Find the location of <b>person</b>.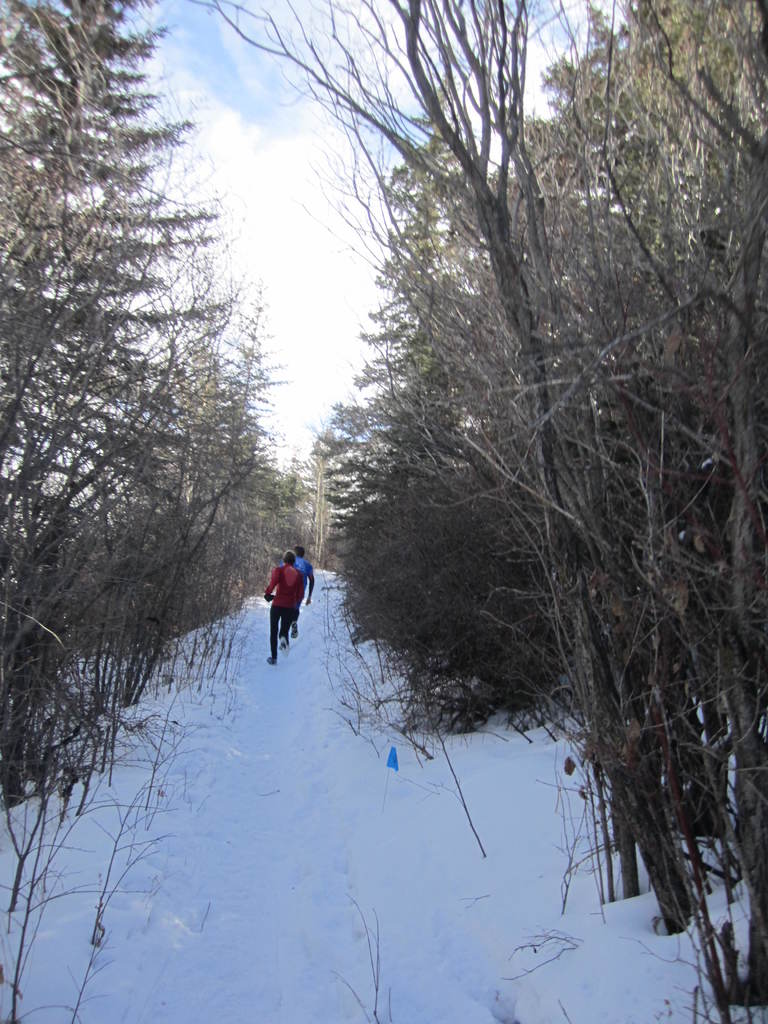
Location: <bbox>279, 545, 317, 637</bbox>.
